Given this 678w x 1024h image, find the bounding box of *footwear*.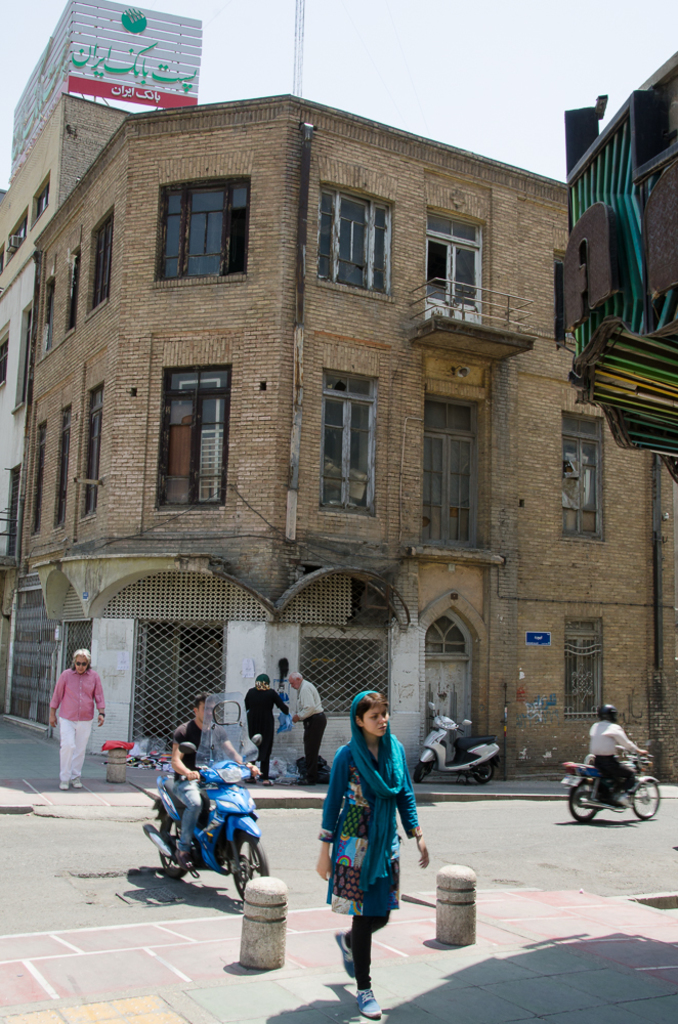
[243,776,257,783].
